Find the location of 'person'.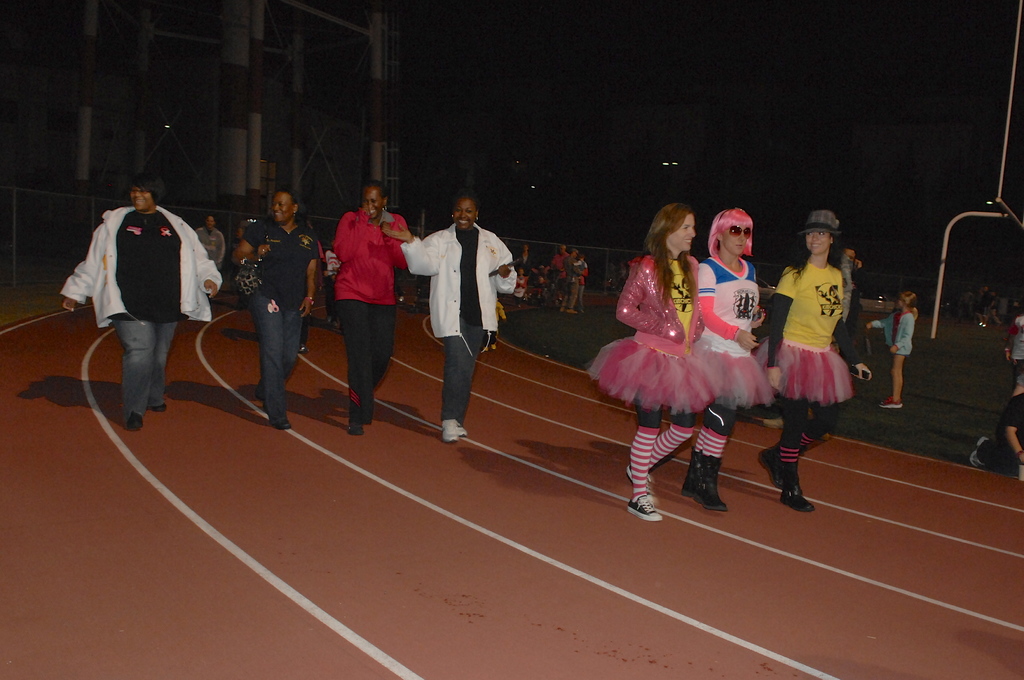
Location: locate(579, 200, 724, 529).
